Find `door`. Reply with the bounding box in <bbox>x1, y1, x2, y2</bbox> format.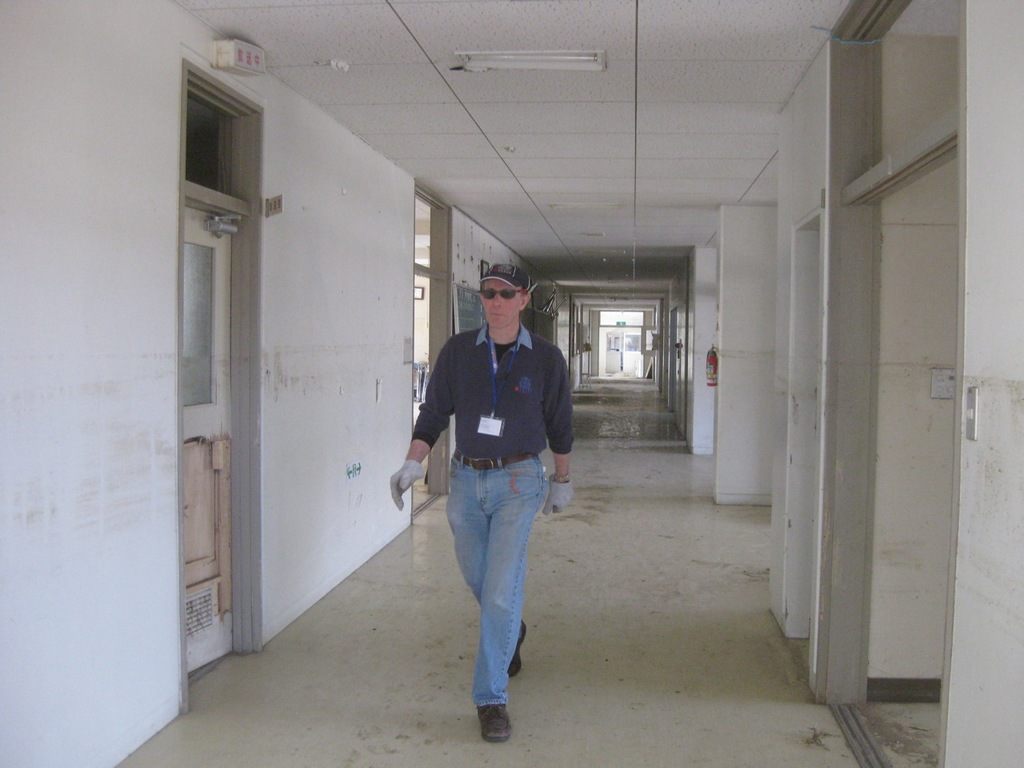
<bbox>185, 202, 239, 686</bbox>.
